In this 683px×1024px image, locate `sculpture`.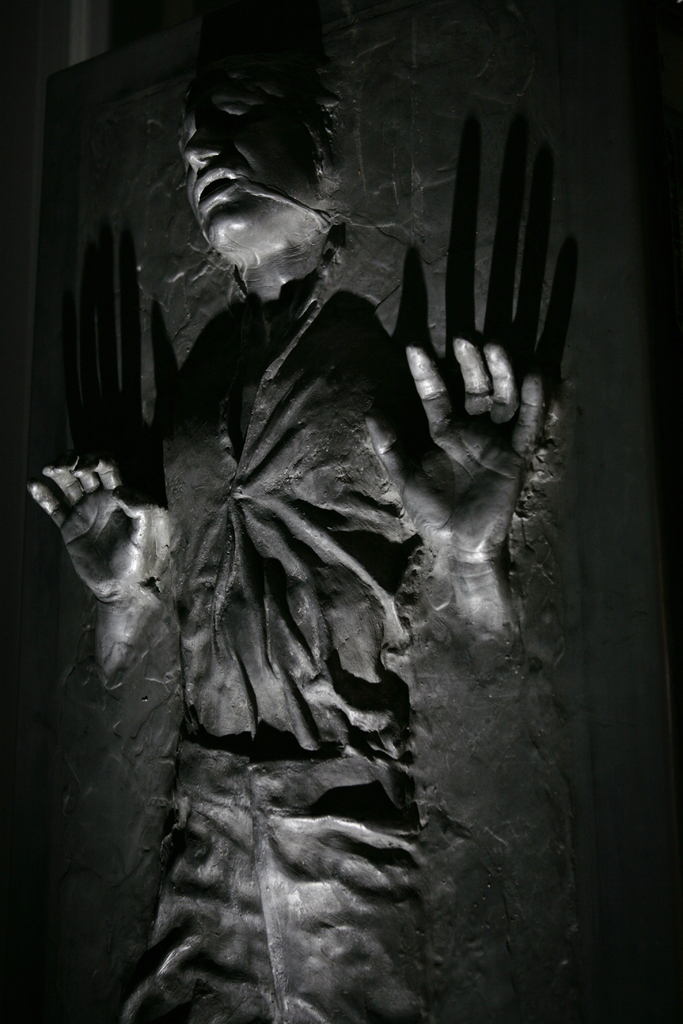
Bounding box: locate(22, 58, 557, 1023).
